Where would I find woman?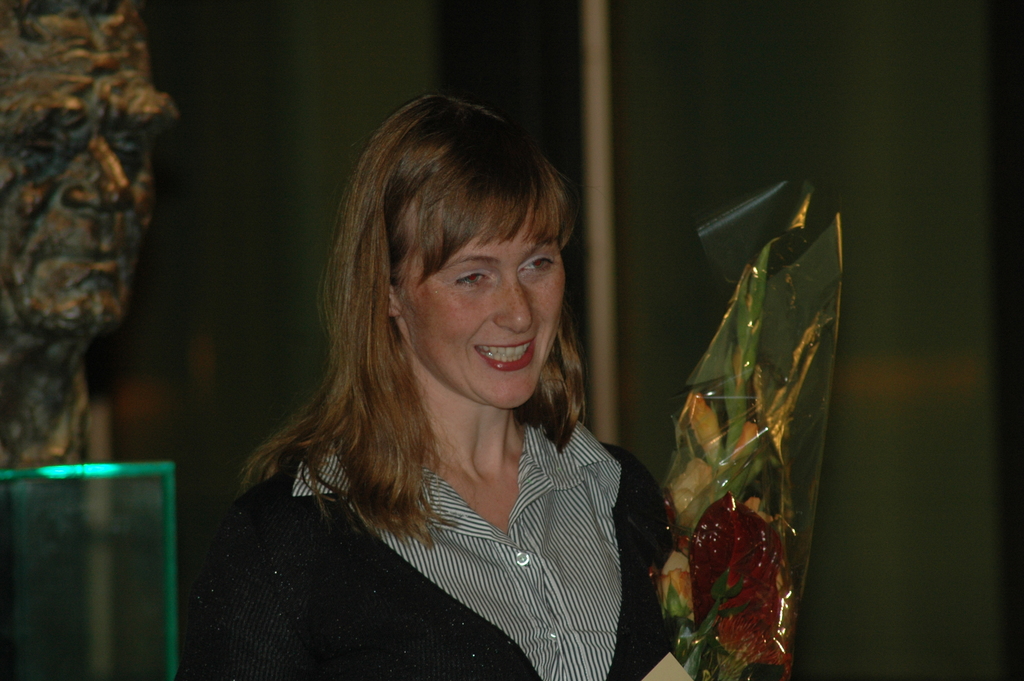
At crop(191, 100, 703, 677).
